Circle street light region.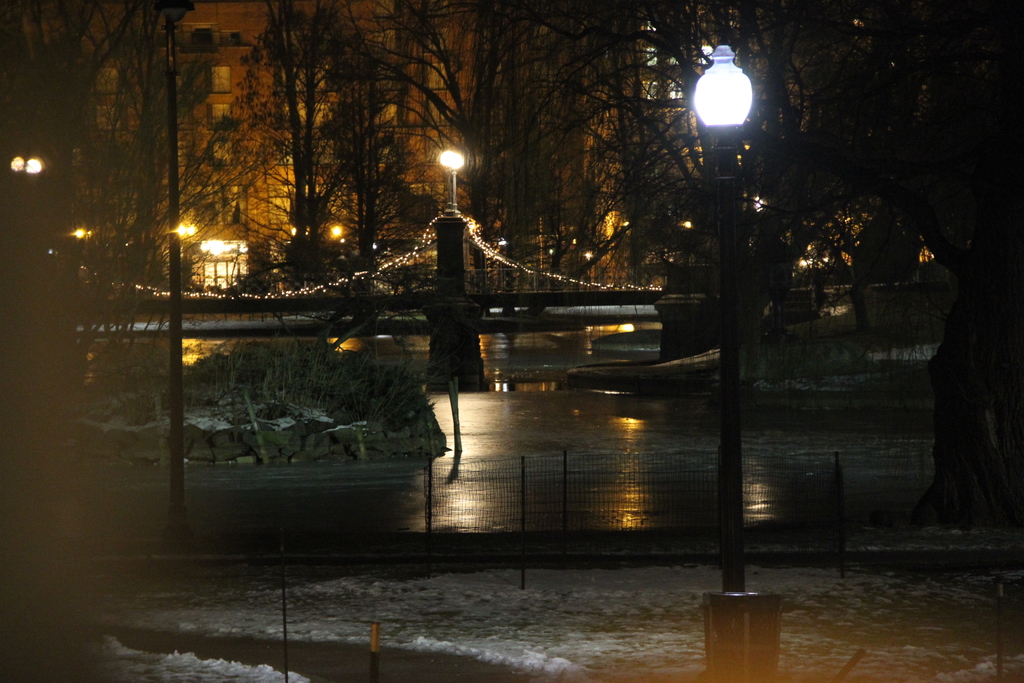
Region: (444,152,460,215).
